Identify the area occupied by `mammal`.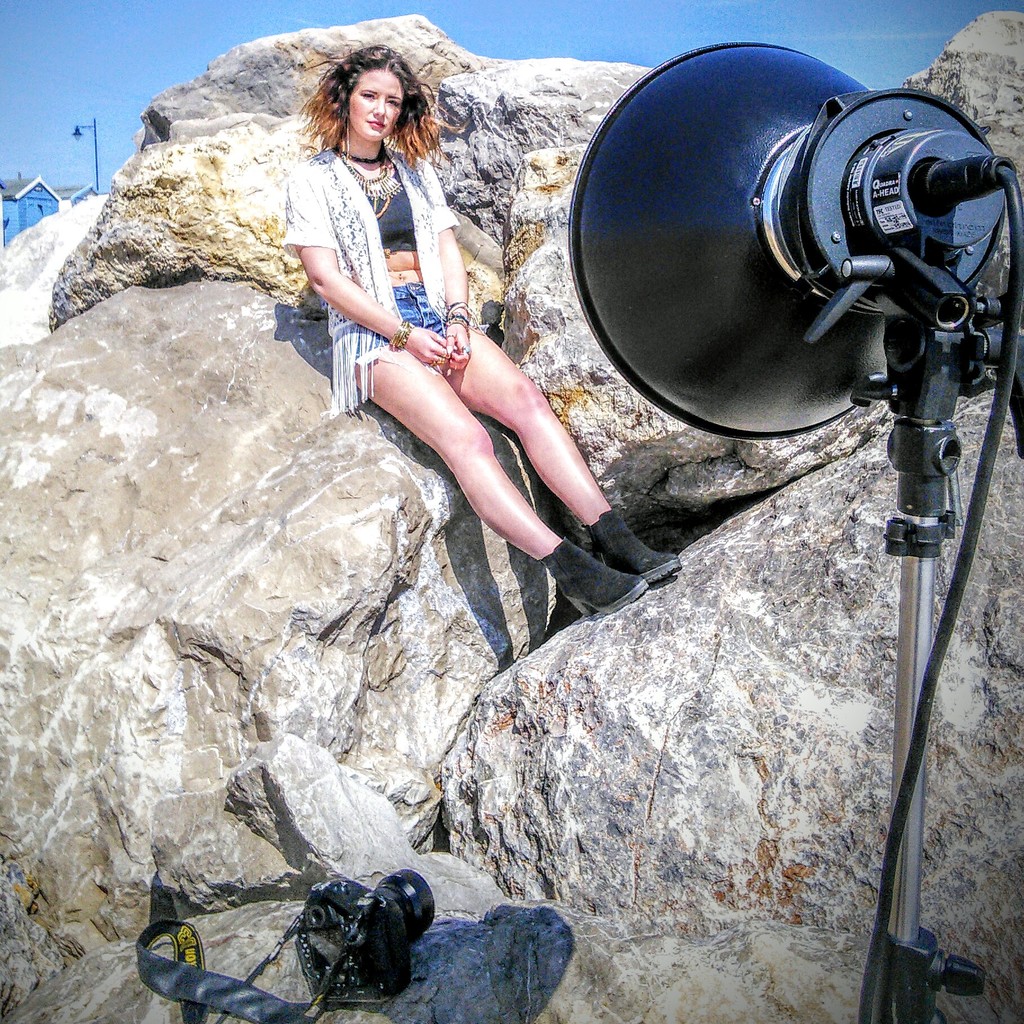
Area: 287/123/652/588.
